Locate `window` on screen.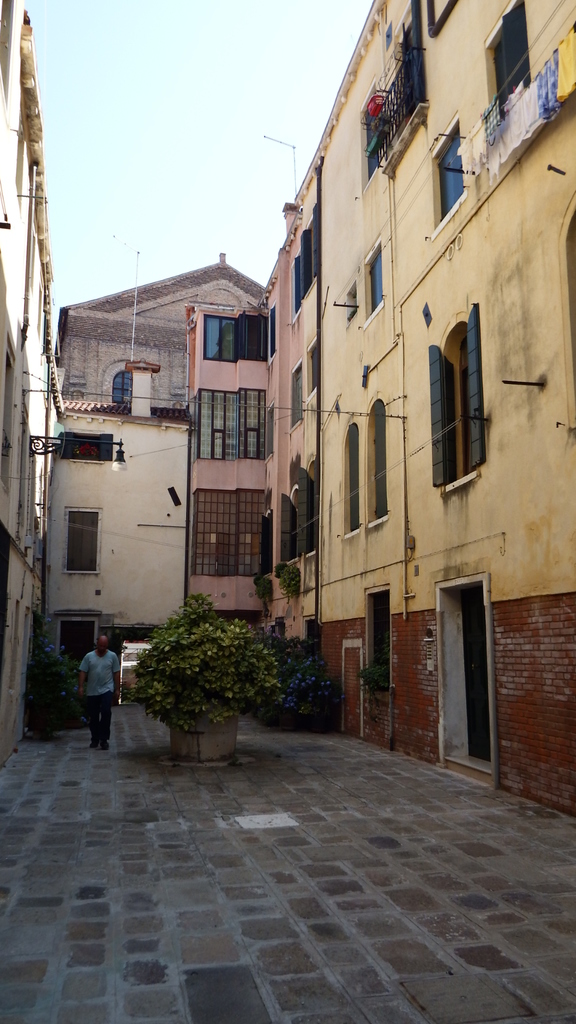
On screen at x1=61 y1=428 x2=114 y2=463.
